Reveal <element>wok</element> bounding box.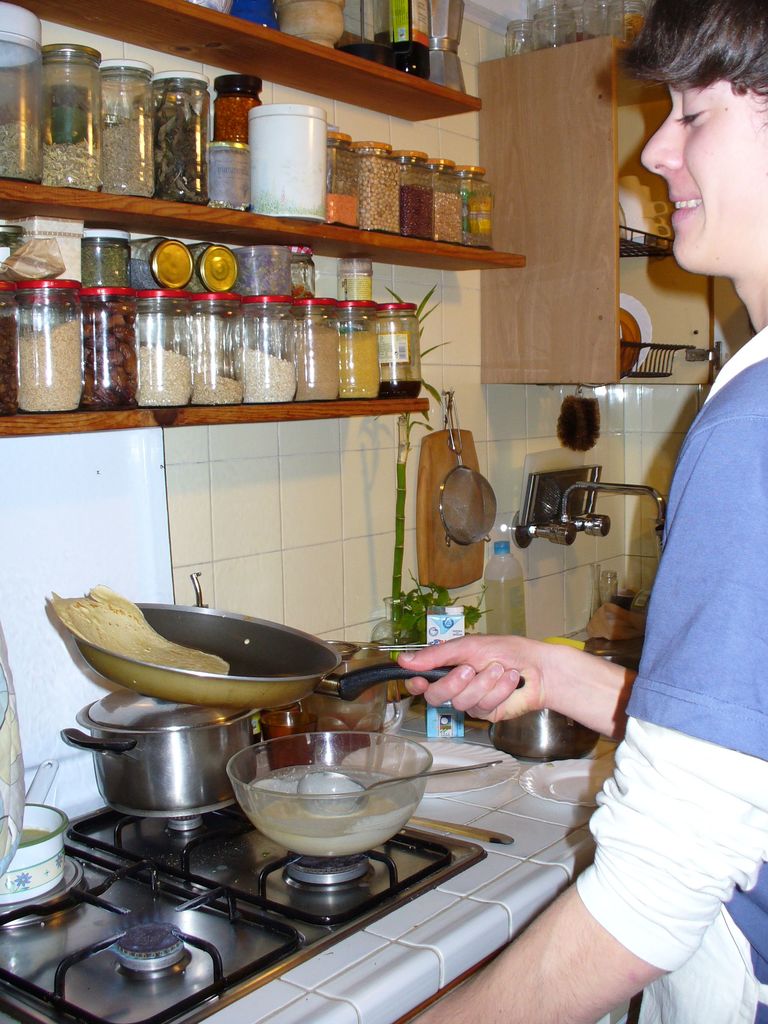
Revealed: rect(53, 587, 541, 712).
